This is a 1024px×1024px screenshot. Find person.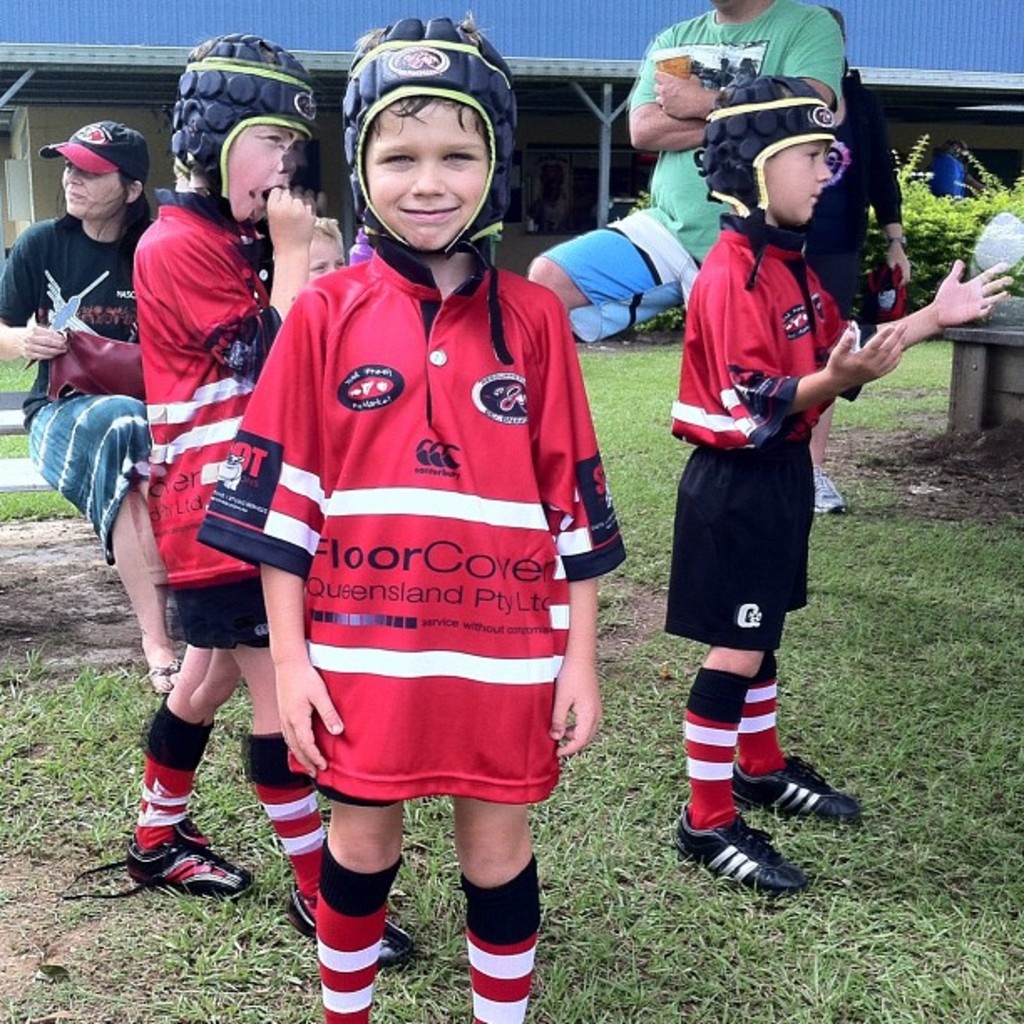
Bounding box: bbox=[229, 45, 626, 1007].
